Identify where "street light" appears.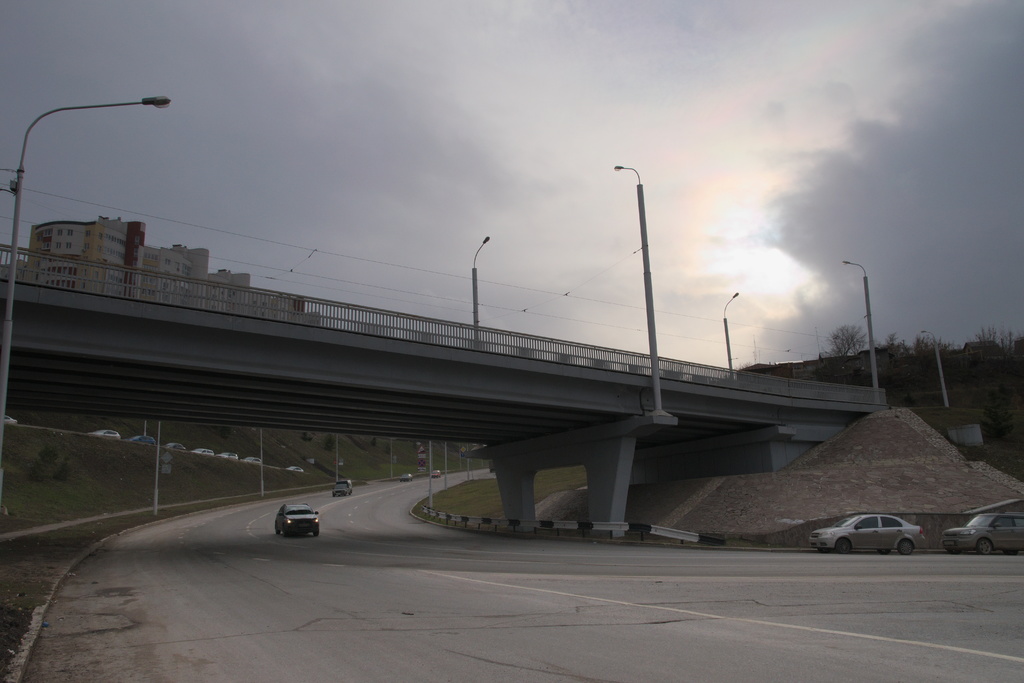
Appears at bbox=[1, 90, 173, 461].
